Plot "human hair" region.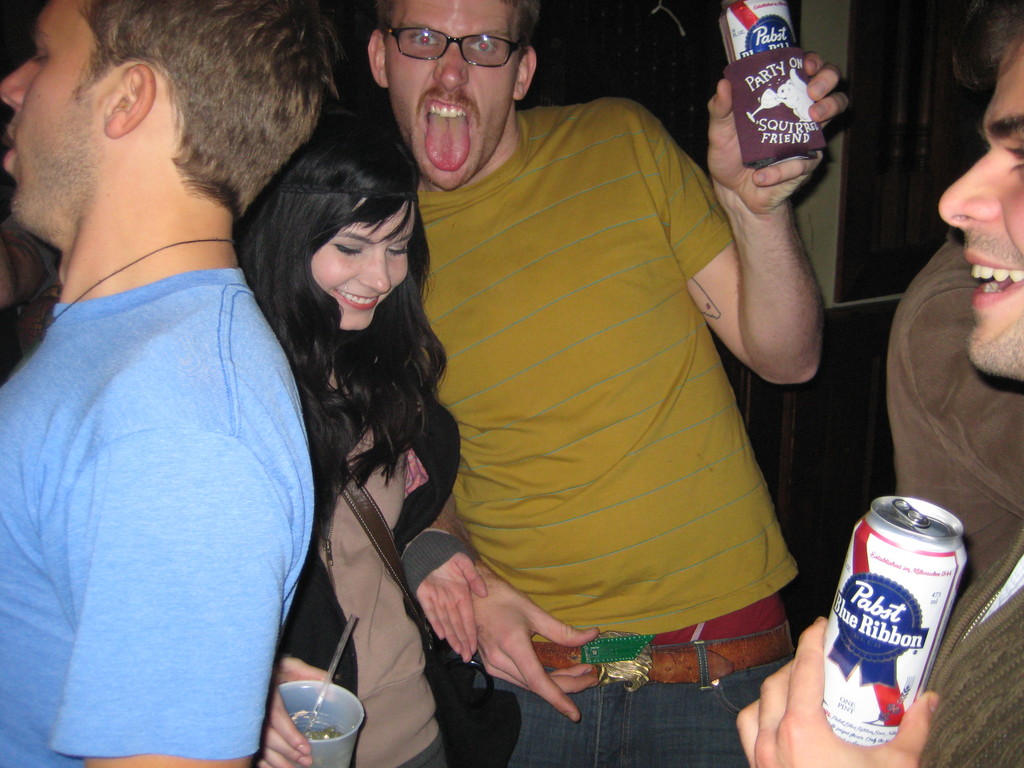
Plotted at (986,0,1023,61).
